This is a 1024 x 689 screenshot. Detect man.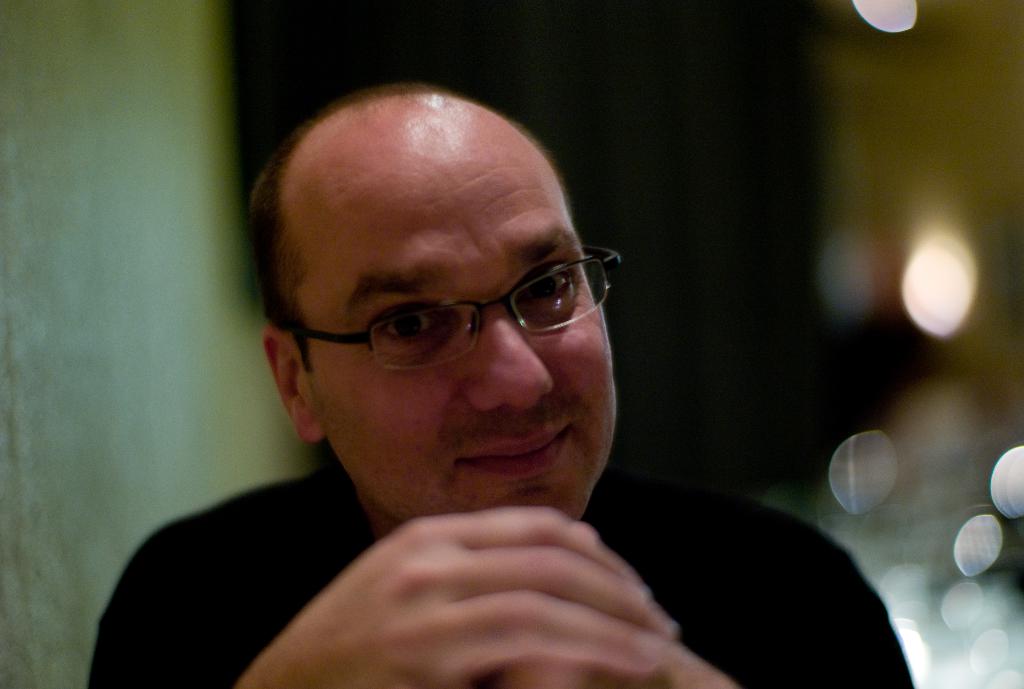
bbox=[86, 81, 916, 688].
